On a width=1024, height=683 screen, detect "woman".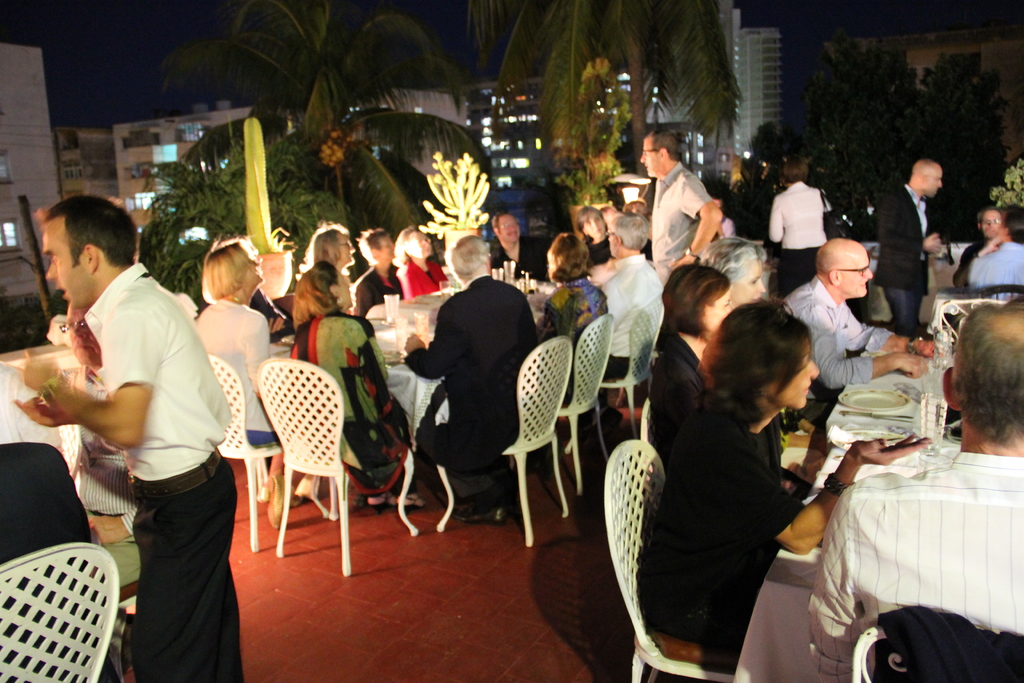
<box>353,231,412,317</box>.
